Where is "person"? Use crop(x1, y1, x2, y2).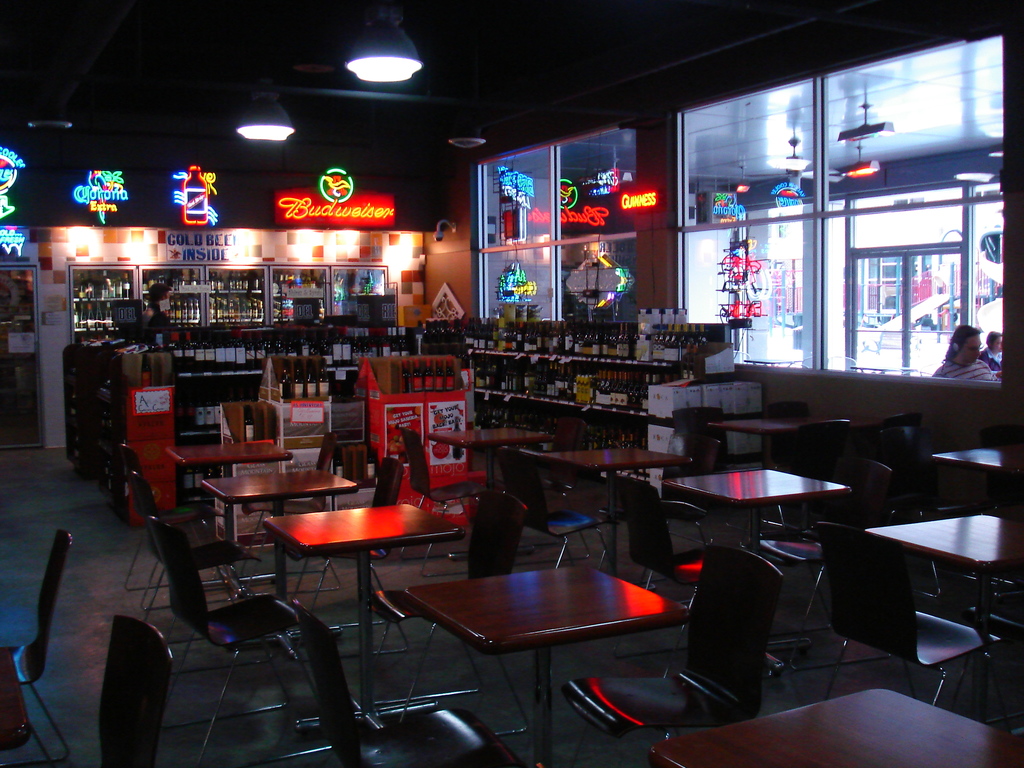
crop(978, 332, 1011, 375).
